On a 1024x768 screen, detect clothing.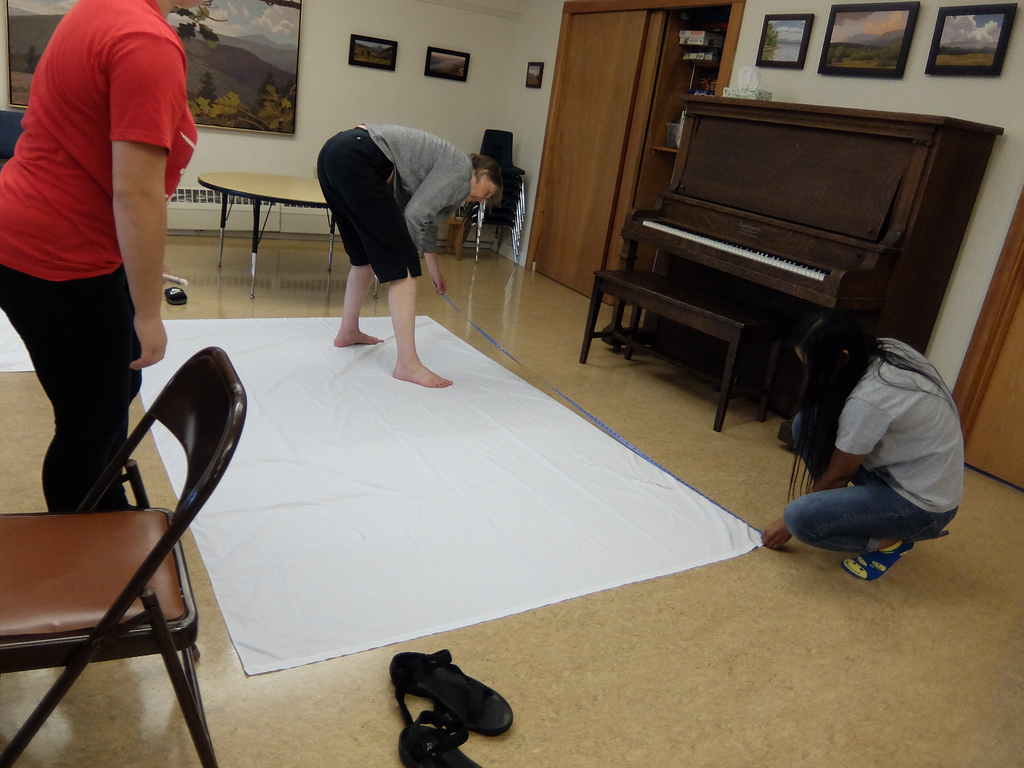
[0,0,196,511].
